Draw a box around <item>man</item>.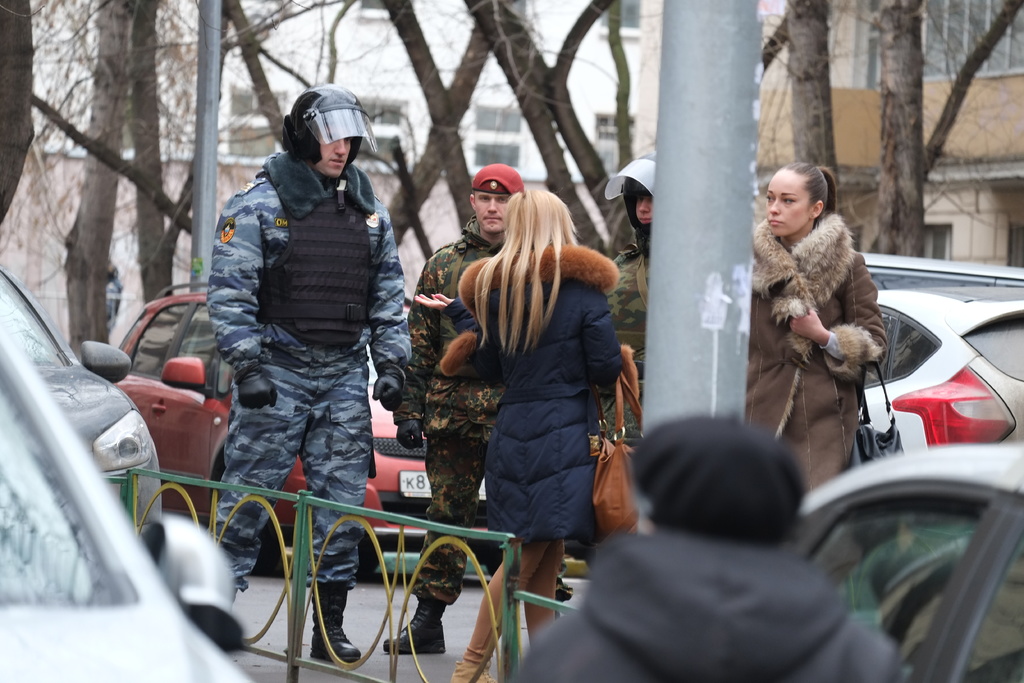
box=[381, 162, 575, 654].
